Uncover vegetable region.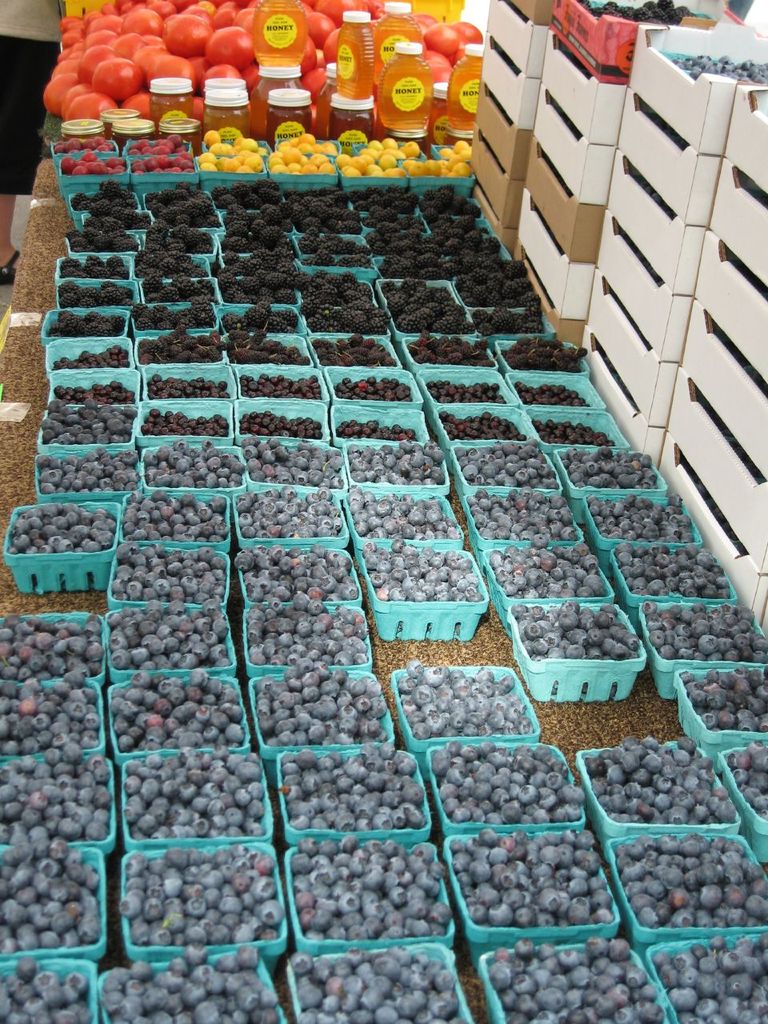
Uncovered: x1=202, y1=26, x2=254, y2=73.
